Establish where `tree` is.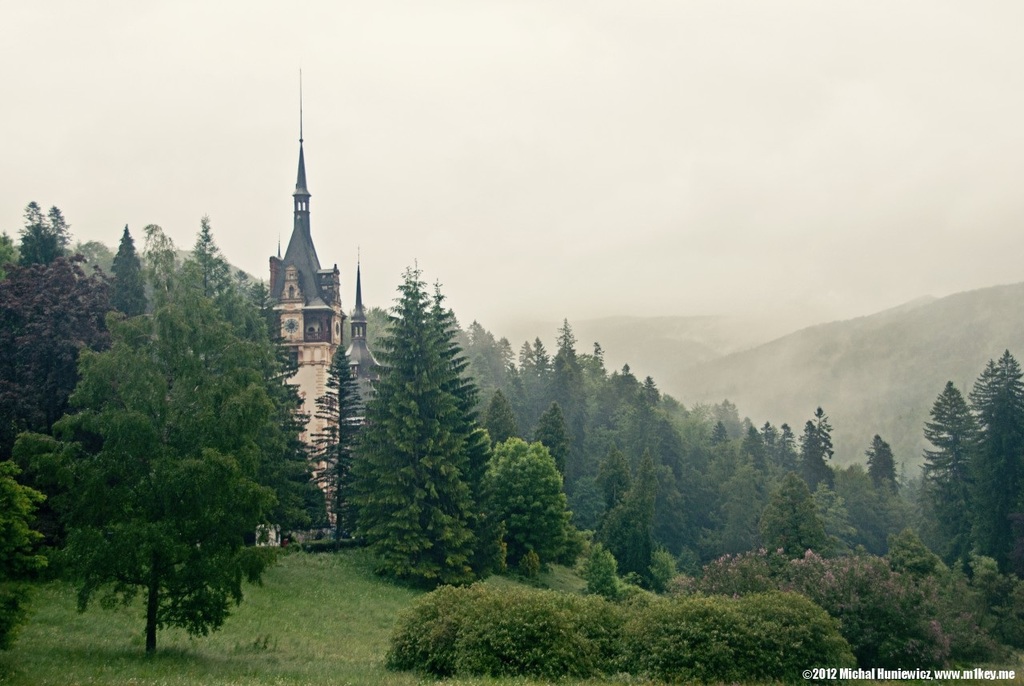
Established at crop(922, 355, 1014, 584).
